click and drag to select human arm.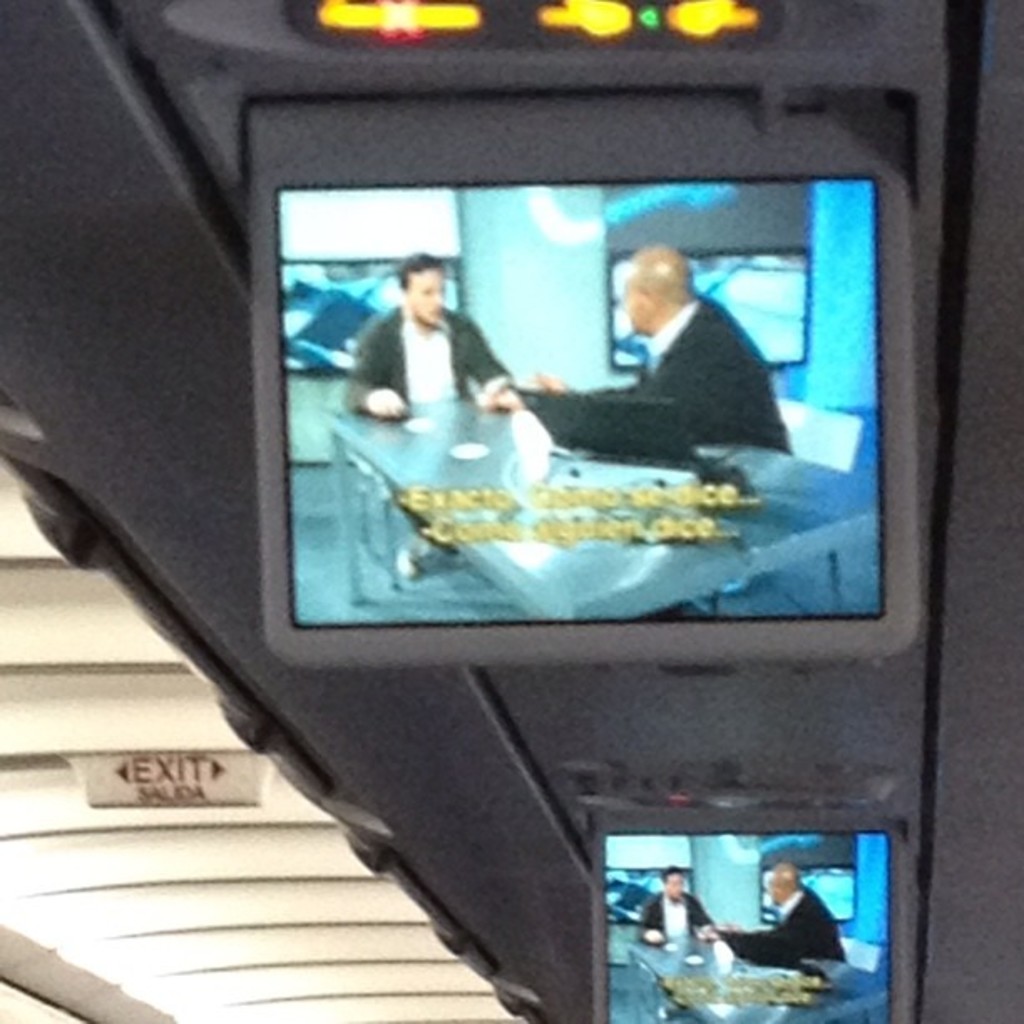
Selection: <region>532, 345, 659, 395</region>.
